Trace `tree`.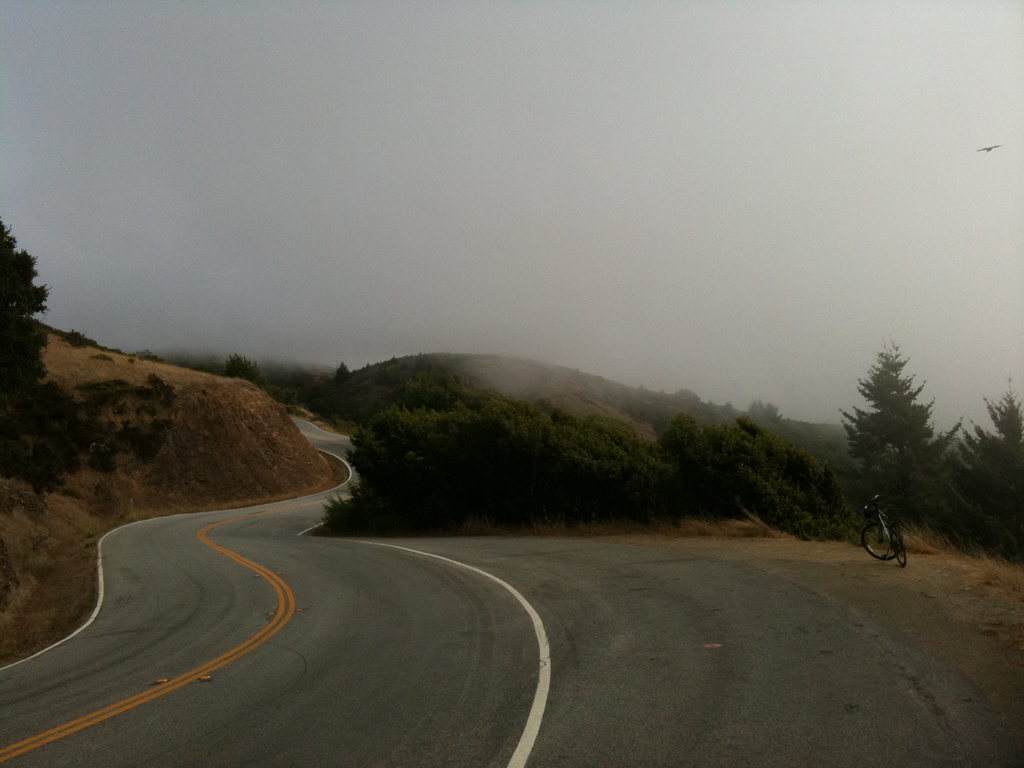
Traced to locate(221, 349, 265, 385).
